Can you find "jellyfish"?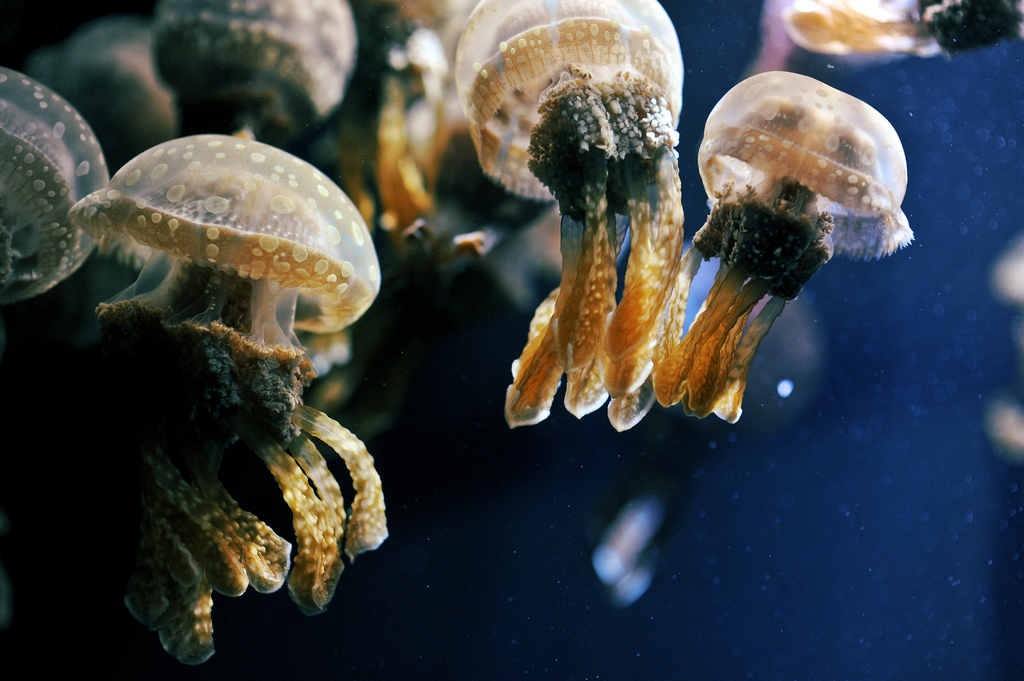
Yes, bounding box: (452,0,681,429).
